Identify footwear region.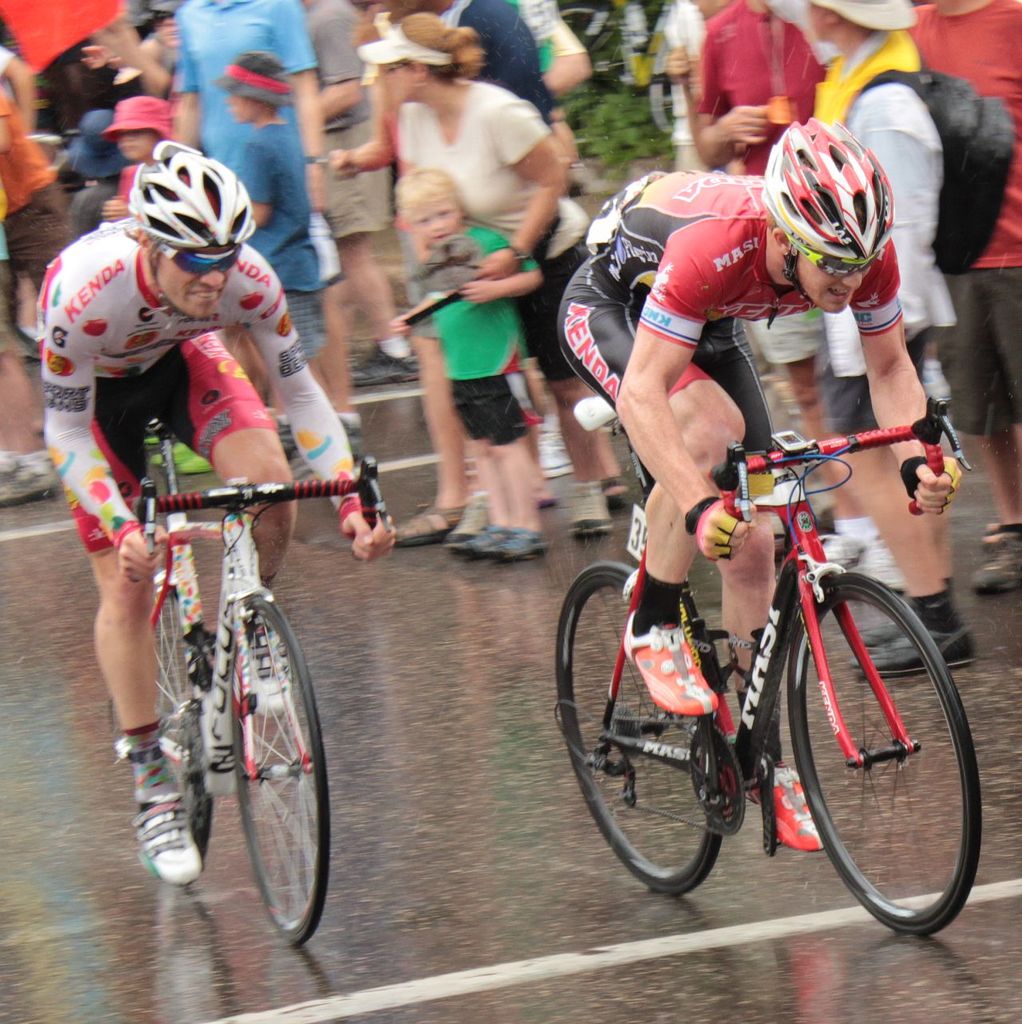
Region: {"x1": 747, "y1": 761, "x2": 824, "y2": 851}.
